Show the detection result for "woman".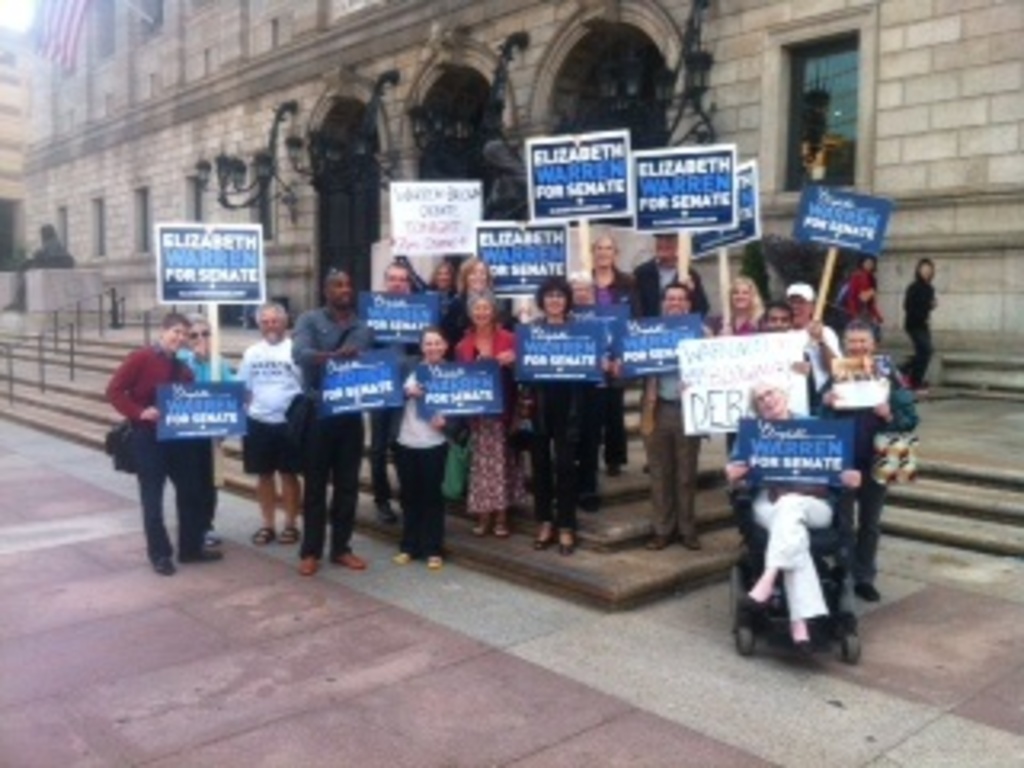
717:371:874:656.
